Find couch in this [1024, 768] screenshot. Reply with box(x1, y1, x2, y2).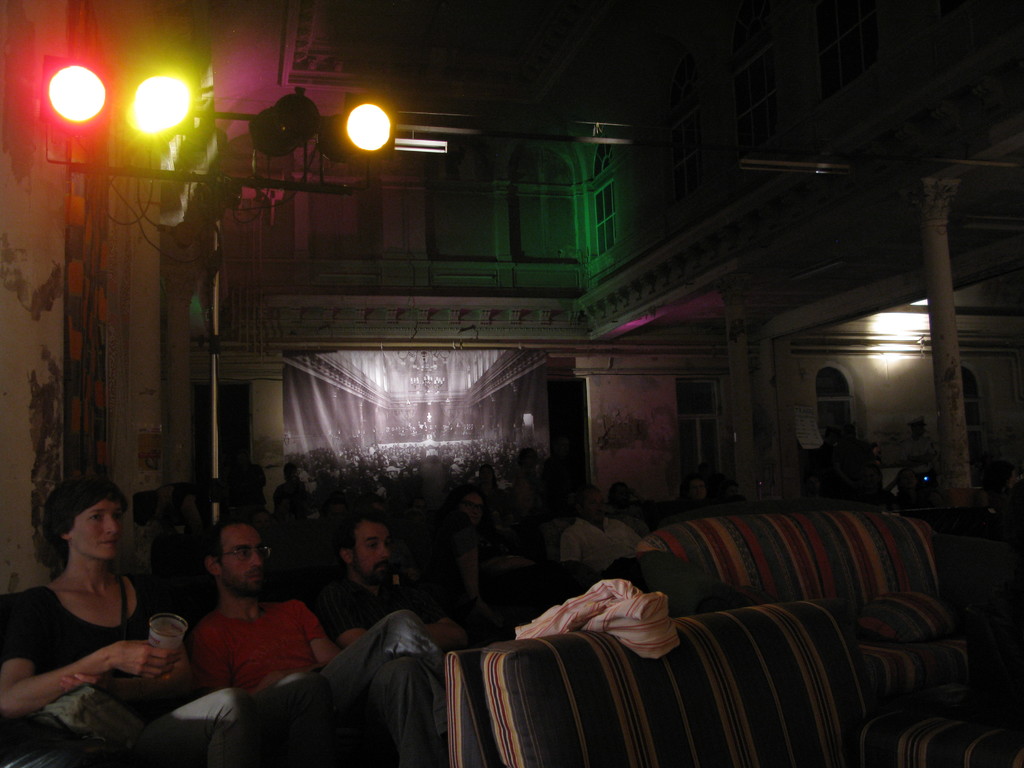
box(641, 511, 1023, 694).
